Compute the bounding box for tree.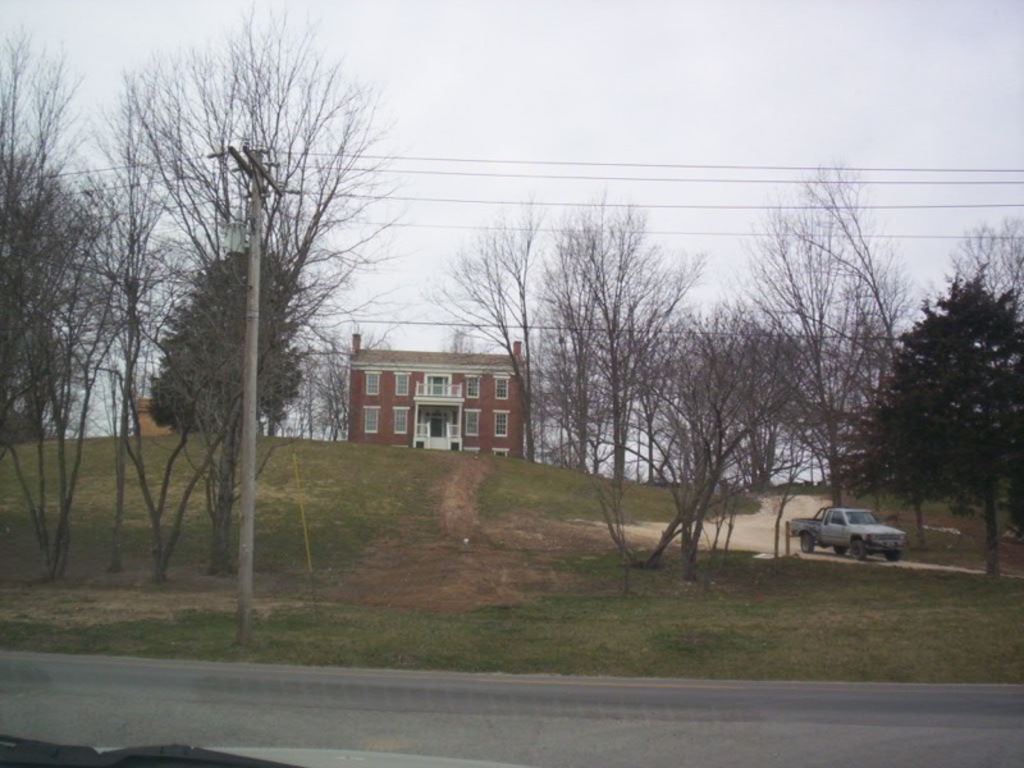
<bbox>947, 209, 1023, 311</bbox>.
